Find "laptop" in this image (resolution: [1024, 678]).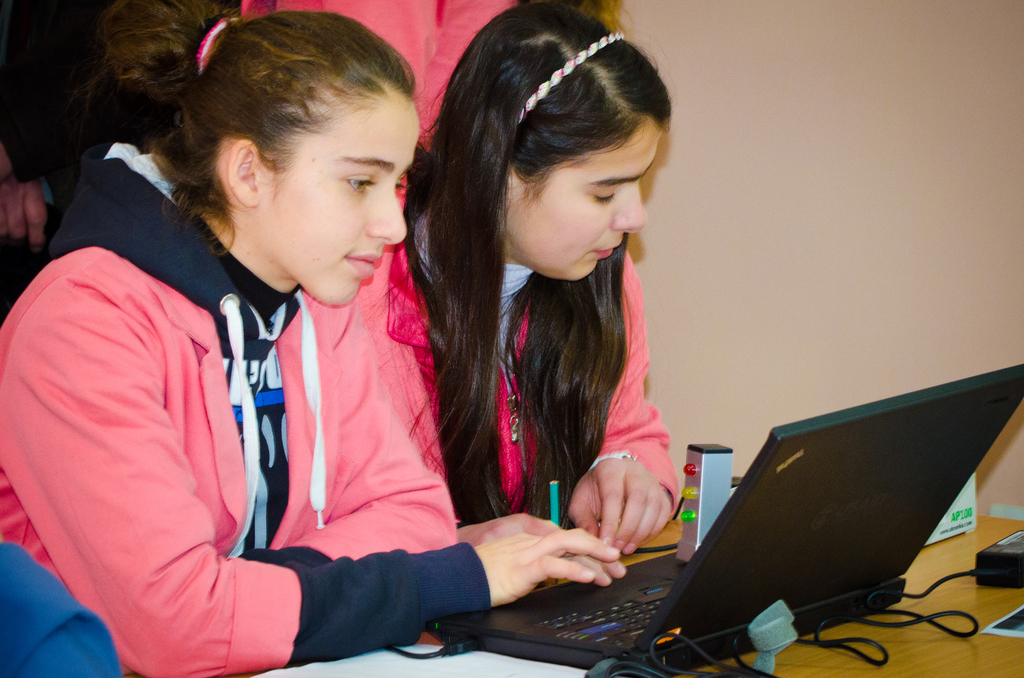
detection(461, 365, 989, 671).
